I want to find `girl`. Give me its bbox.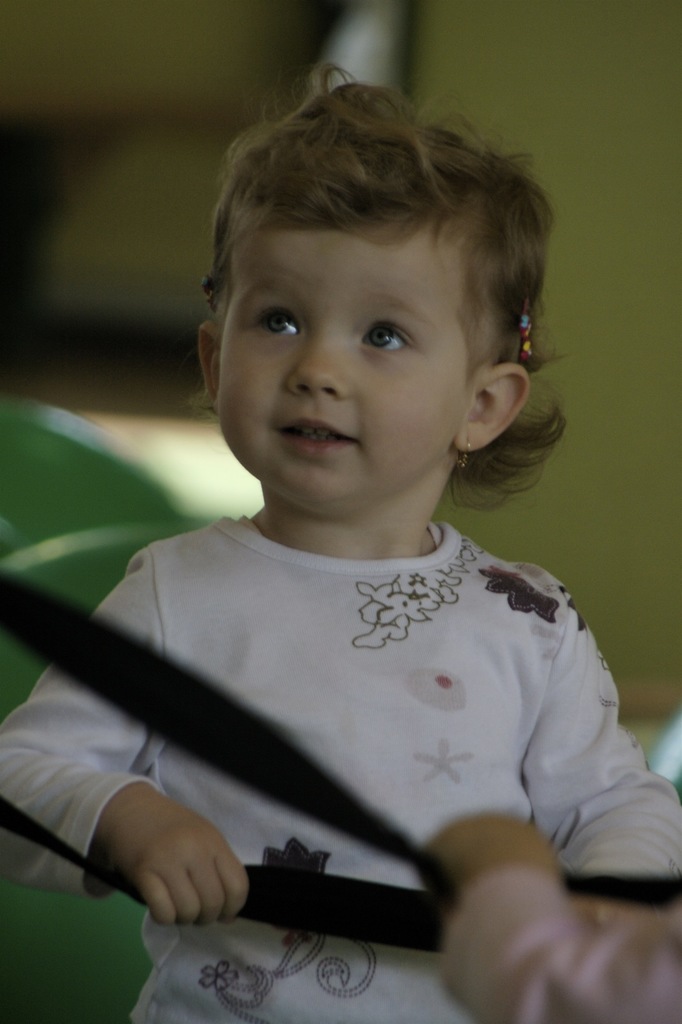
0/57/681/1023.
